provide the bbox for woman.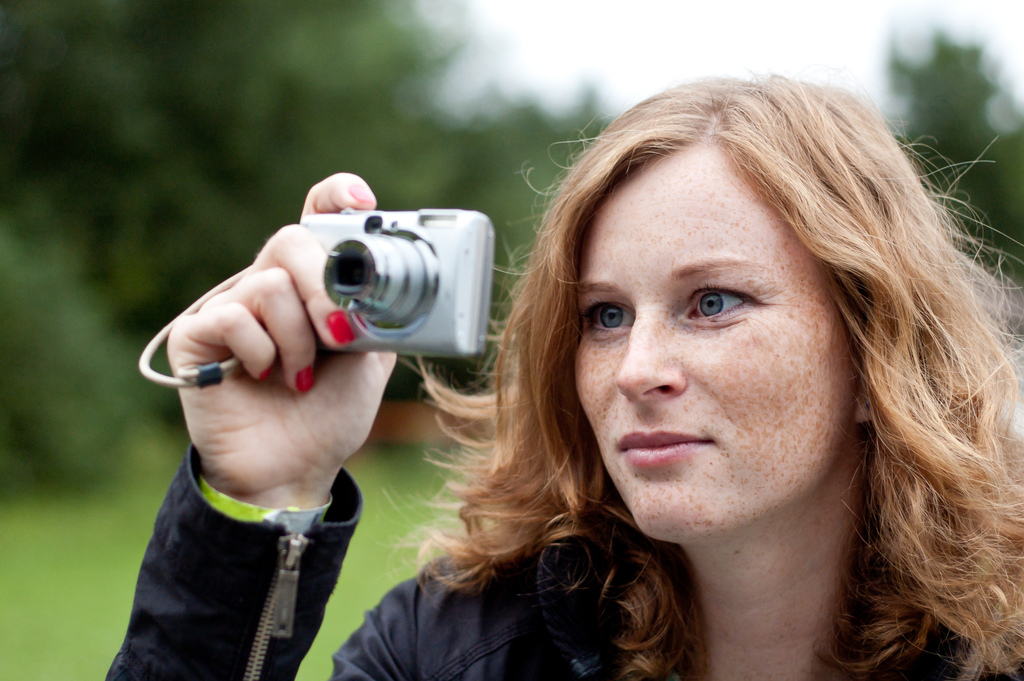
bbox=(307, 109, 875, 656).
